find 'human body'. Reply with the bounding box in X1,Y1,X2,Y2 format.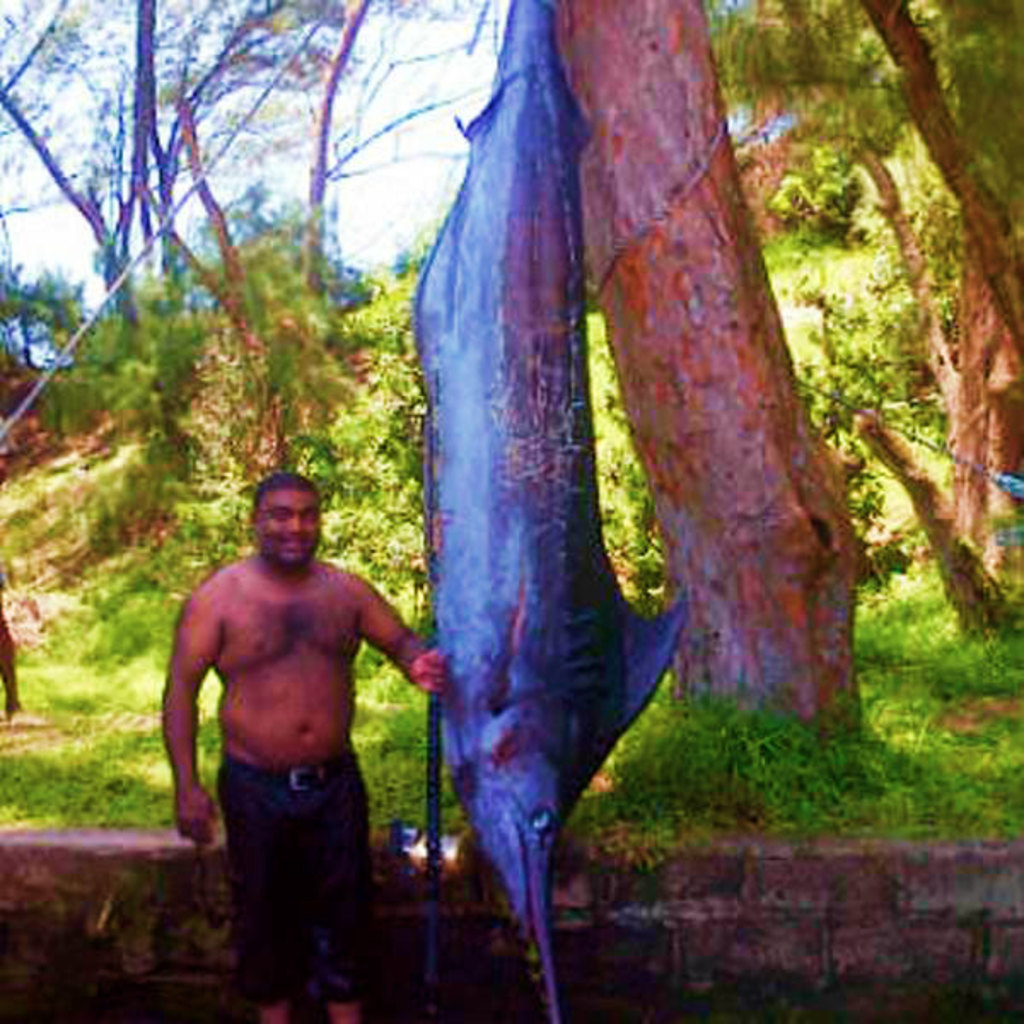
157,457,437,986.
